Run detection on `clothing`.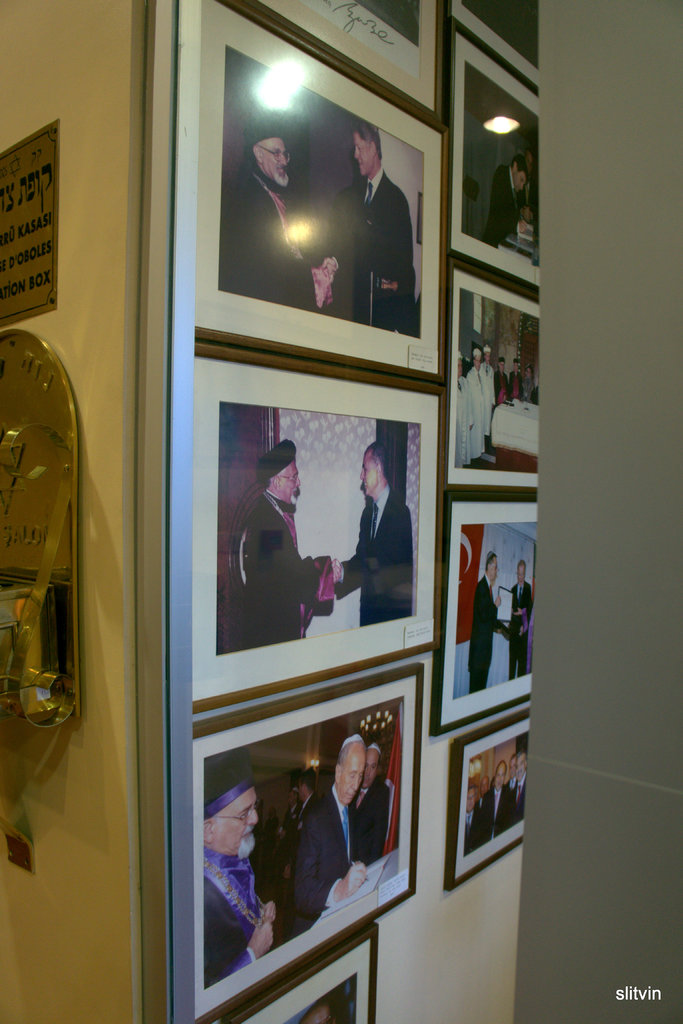
Result: BBox(294, 785, 358, 934).
